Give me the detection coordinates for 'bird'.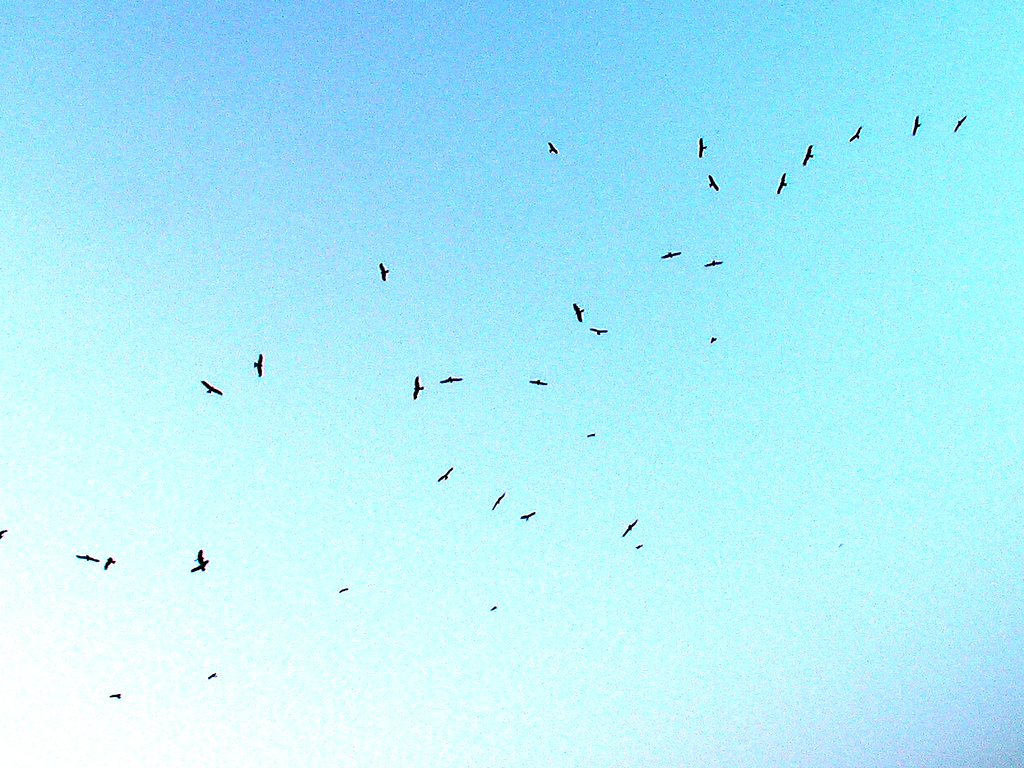
{"x1": 486, "y1": 491, "x2": 505, "y2": 513}.
